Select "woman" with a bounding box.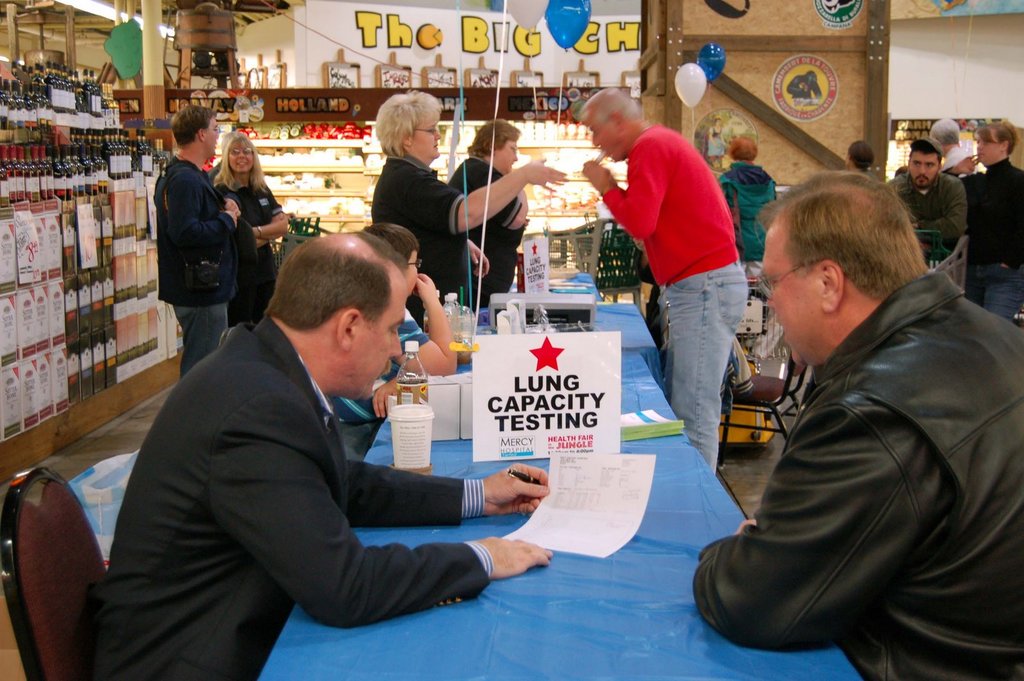
{"x1": 212, "y1": 128, "x2": 292, "y2": 321}.
